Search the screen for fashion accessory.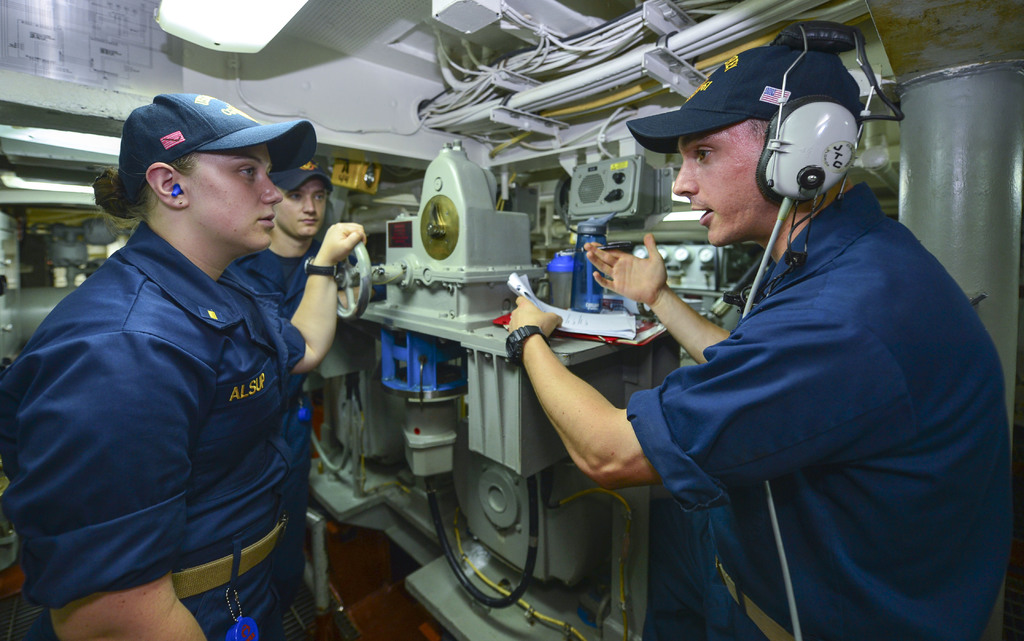
Found at {"x1": 121, "y1": 92, "x2": 318, "y2": 172}.
